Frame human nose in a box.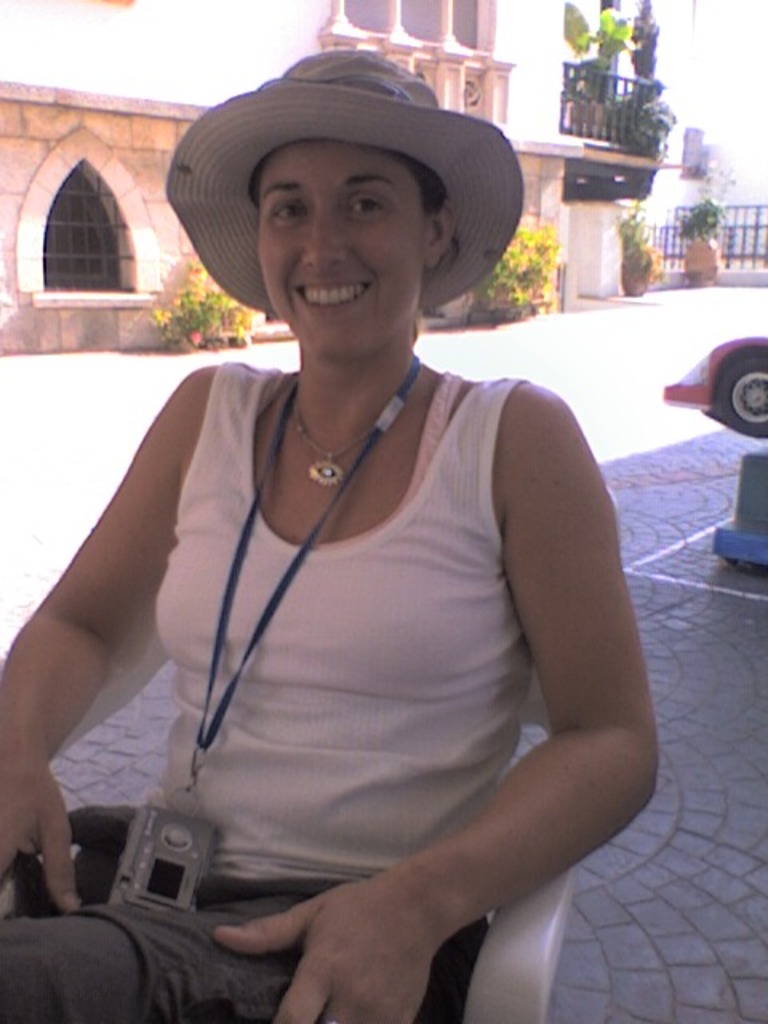
(x1=299, y1=214, x2=341, y2=270).
